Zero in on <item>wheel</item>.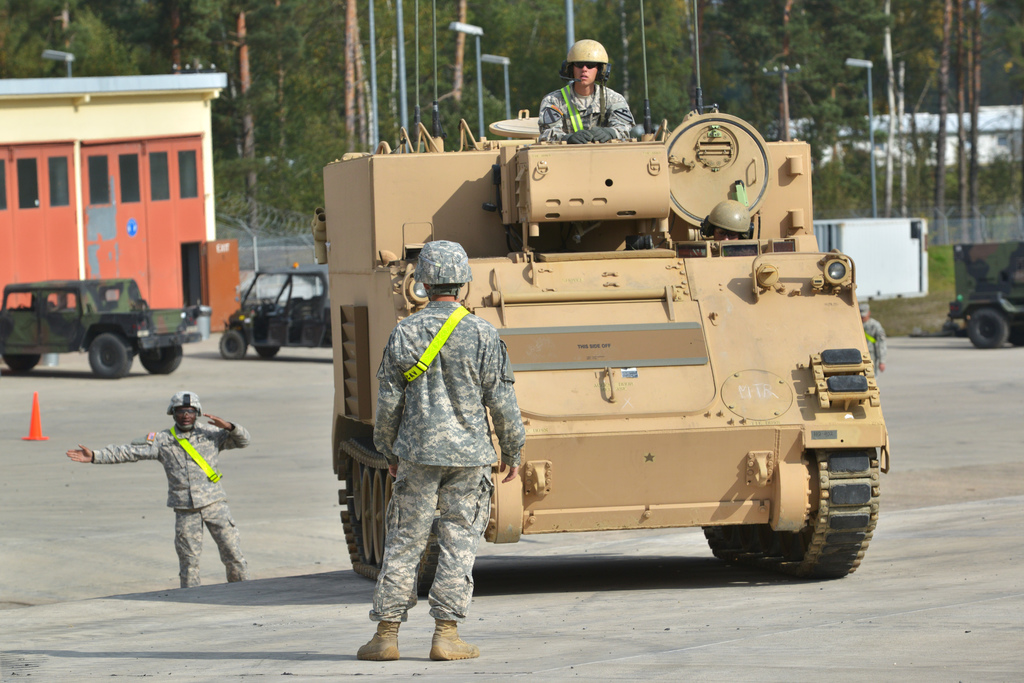
Zeroed in: (219, 328, 246, 360).
